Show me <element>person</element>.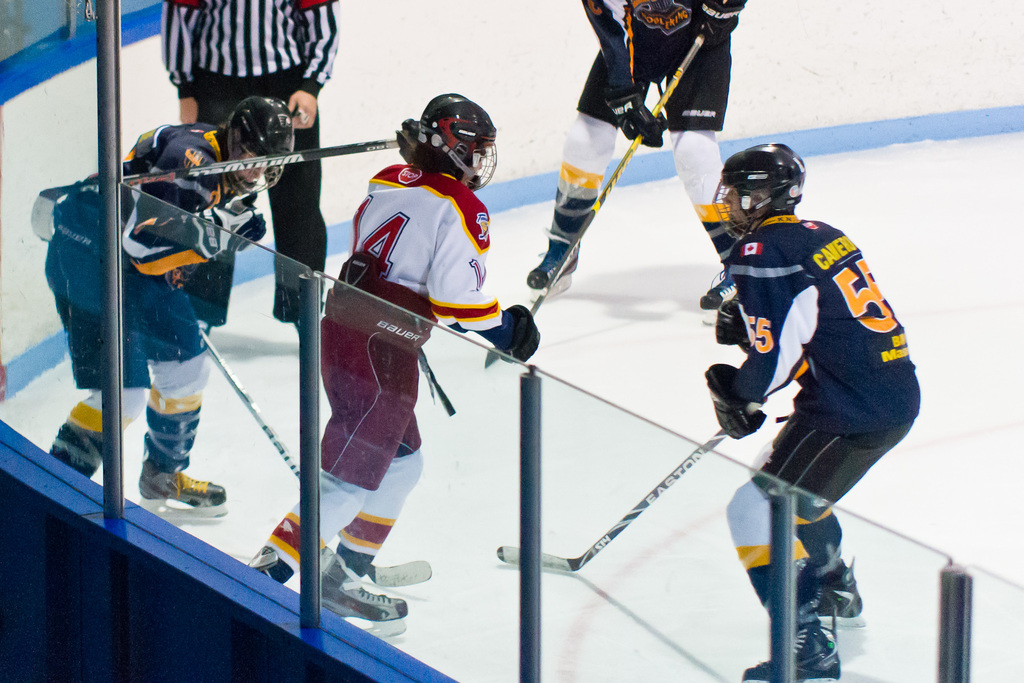
<element>person</element> is here: x1=47, y1=97, x2=294, y2=520.
